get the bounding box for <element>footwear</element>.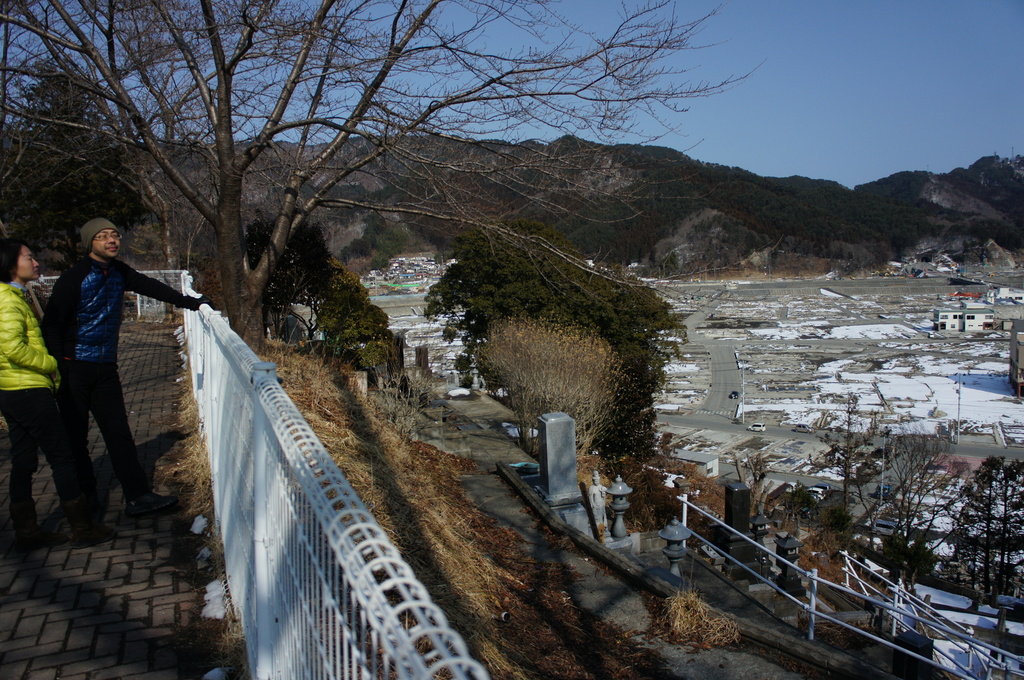
bbox=(129, 493, 180, 518).
